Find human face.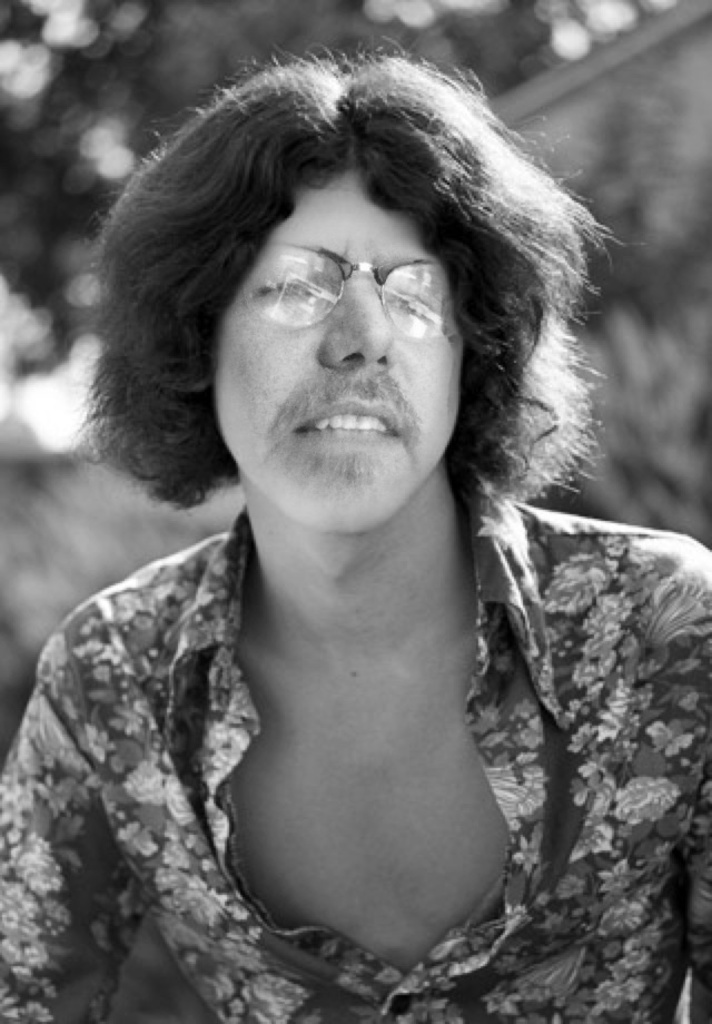
208, 163, 466, 540.
